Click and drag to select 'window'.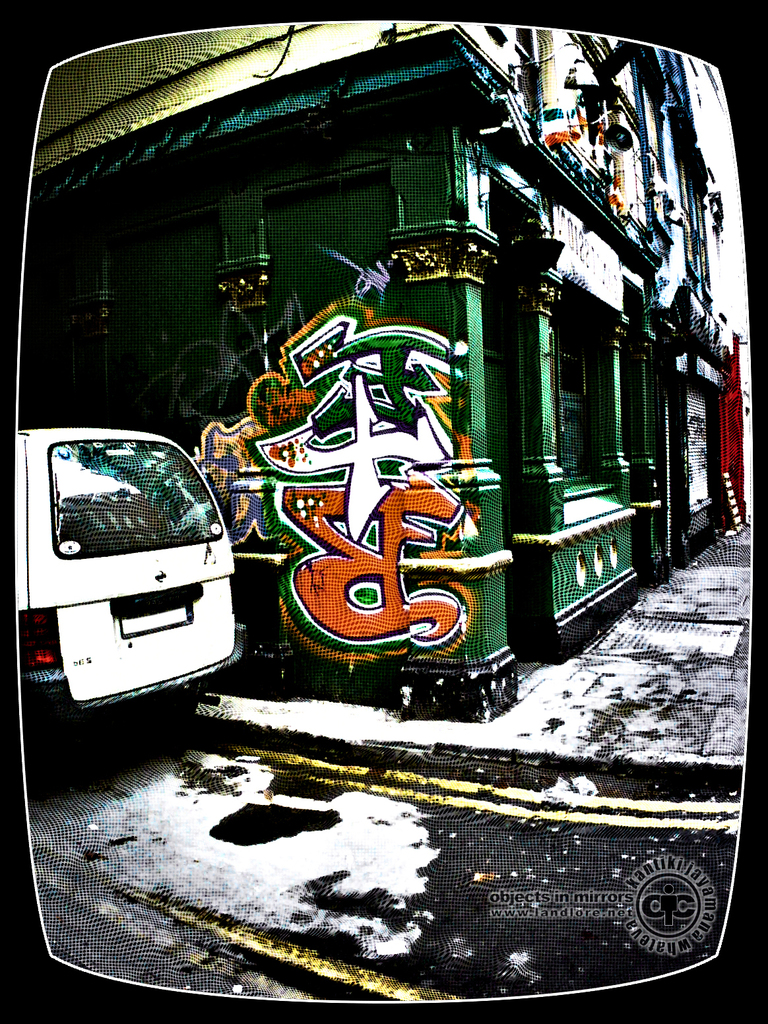
Selection: [x1=49, y1=443, x2=220, y2=558].
